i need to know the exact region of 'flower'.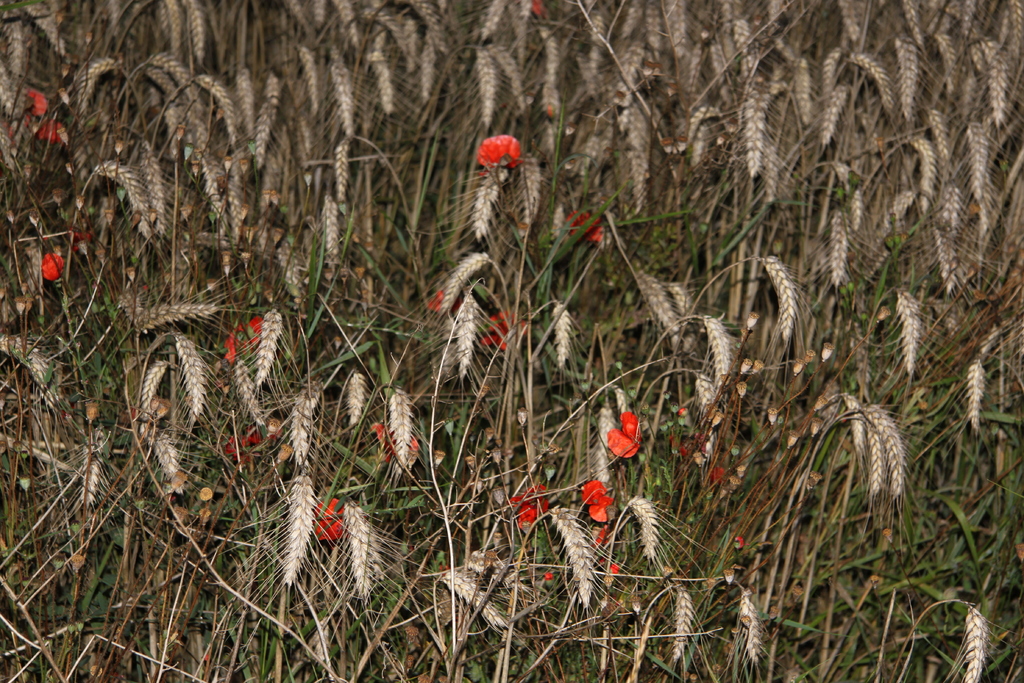
Region: 224/429/259/467.
